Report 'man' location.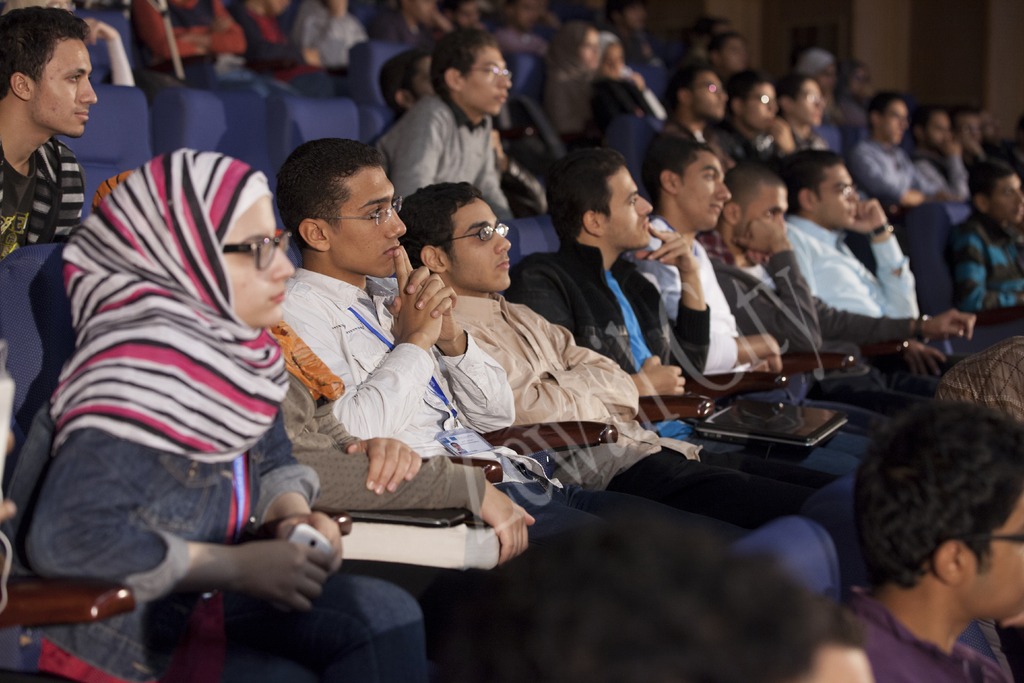
Report: {"left": 396, "top": 180, "right": 811, "bottom": 552}.
